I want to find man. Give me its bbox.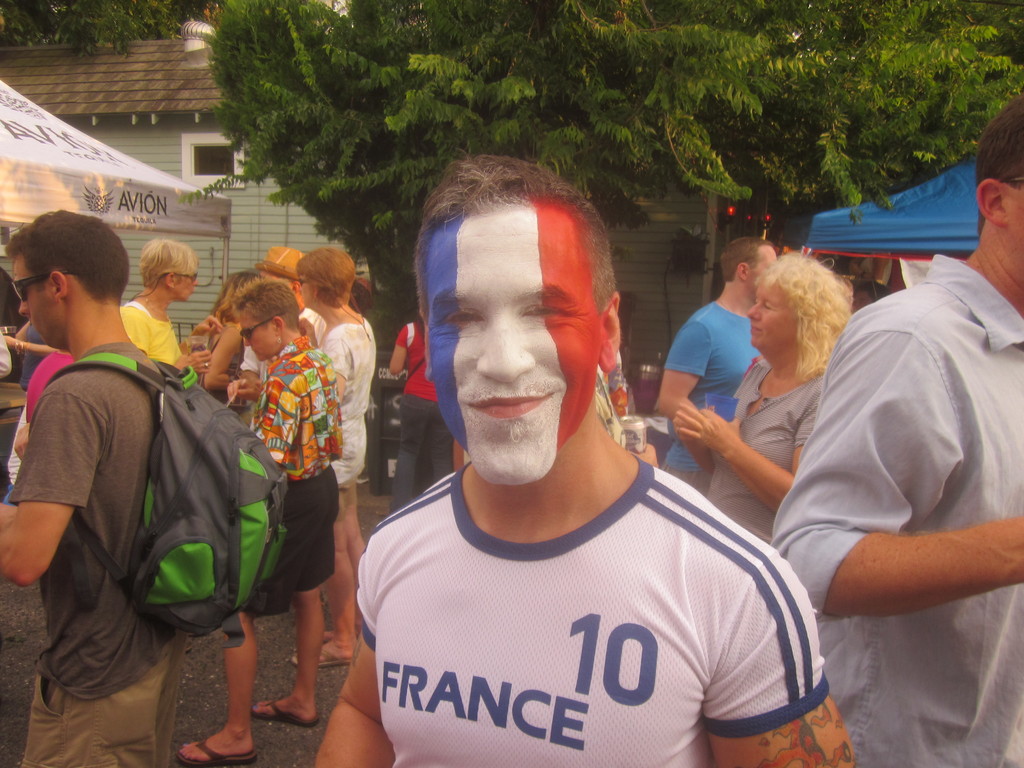
0 203 181 767.
